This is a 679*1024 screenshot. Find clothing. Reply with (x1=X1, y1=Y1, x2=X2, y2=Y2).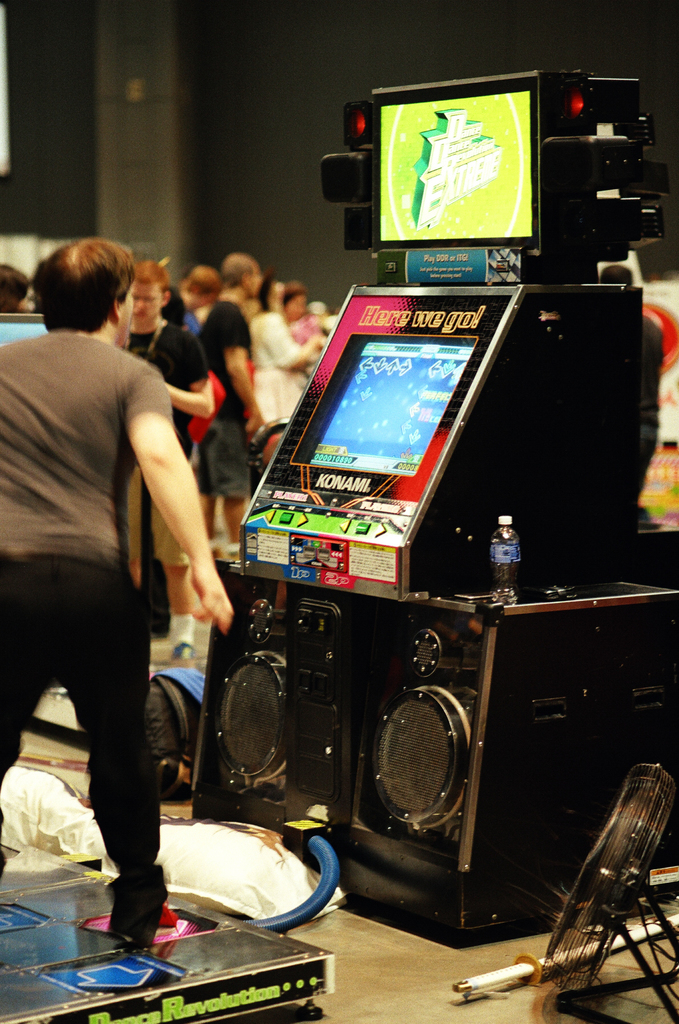
(x1=186, y1=288, x2=262, y2=498).
